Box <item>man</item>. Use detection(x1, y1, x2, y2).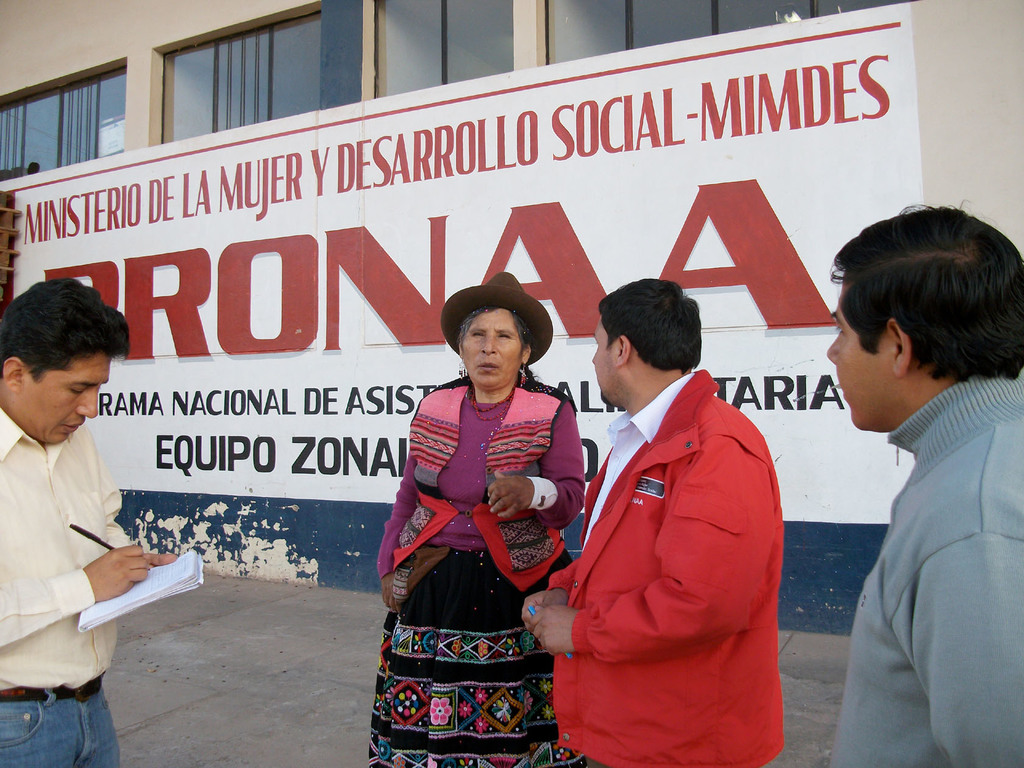
detection(0, 277, 176, 767).
